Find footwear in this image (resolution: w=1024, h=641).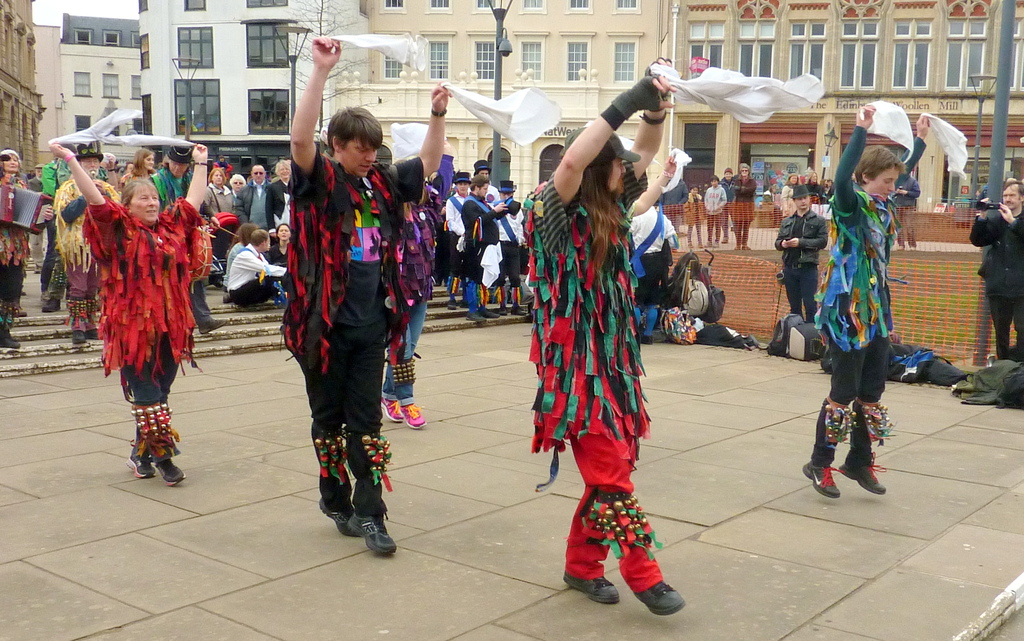
box=[481, 304, 496, 320].
